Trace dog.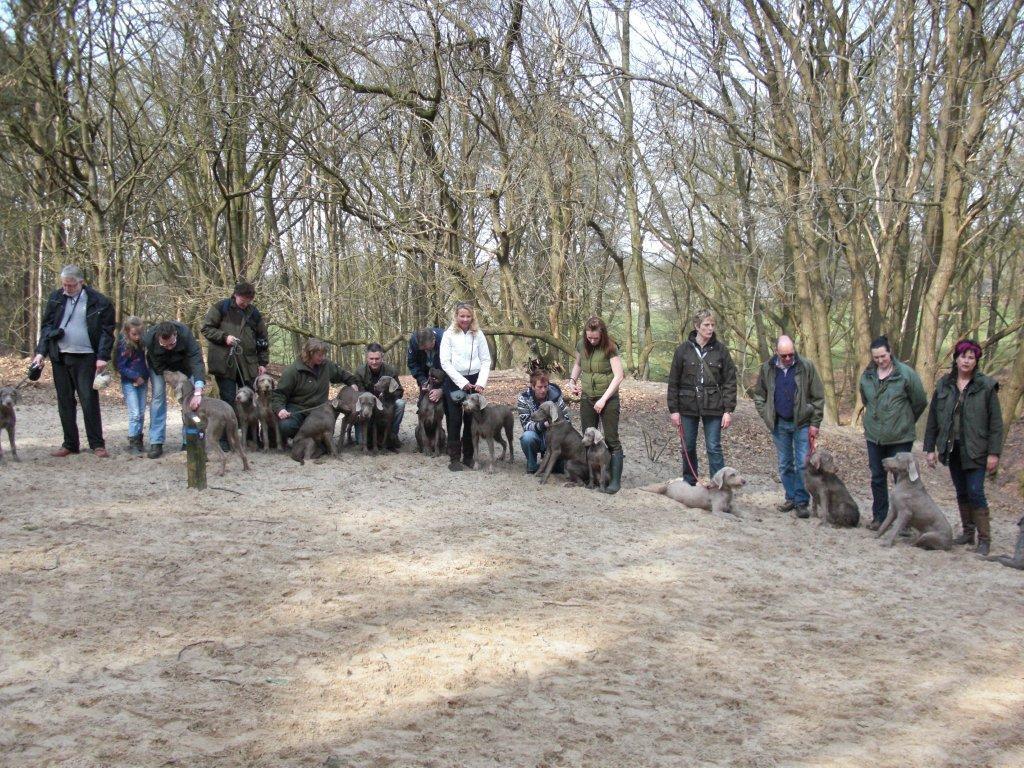
Traced to BBox(373, 376, 405, 454).
